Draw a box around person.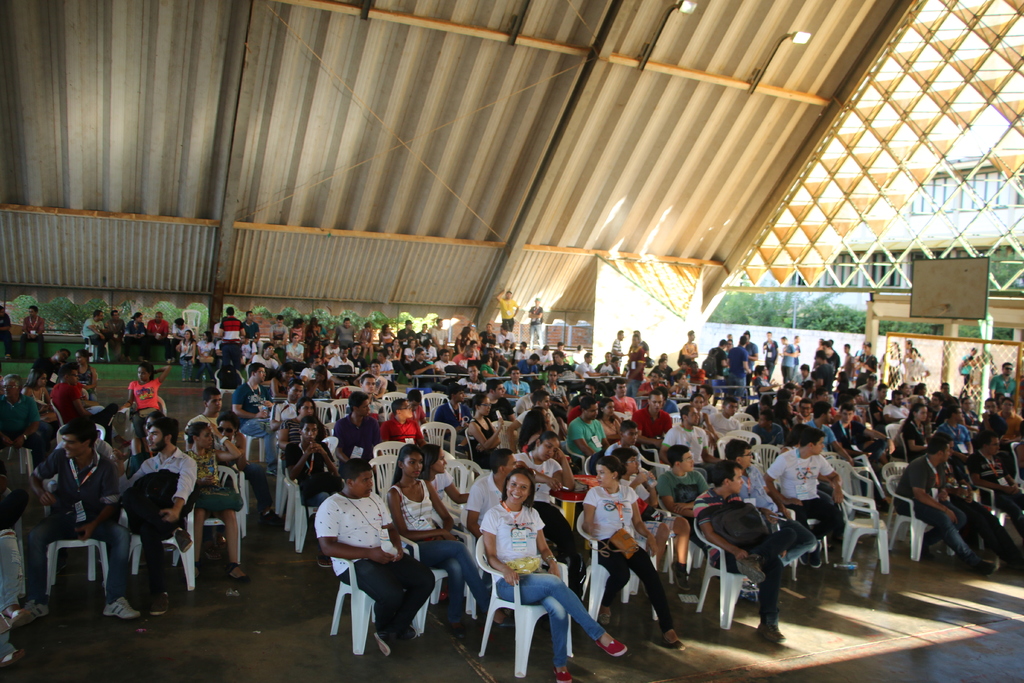
122 422 198 627.
